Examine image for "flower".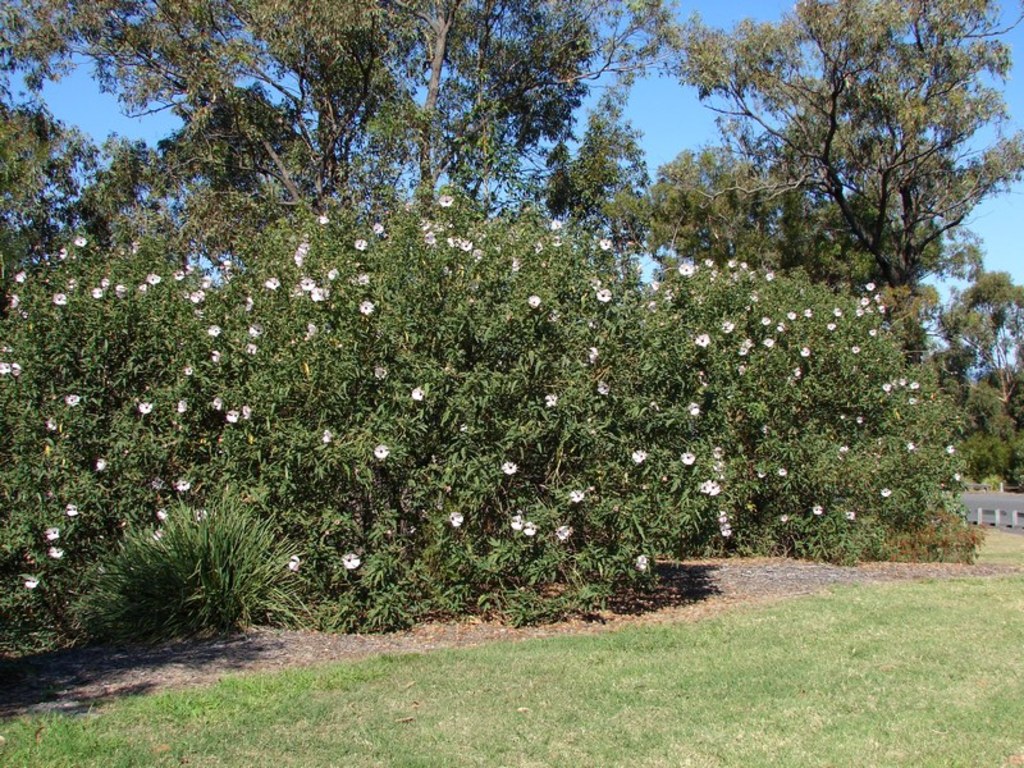
Examination result: <box>942,440,955,458</box>.
